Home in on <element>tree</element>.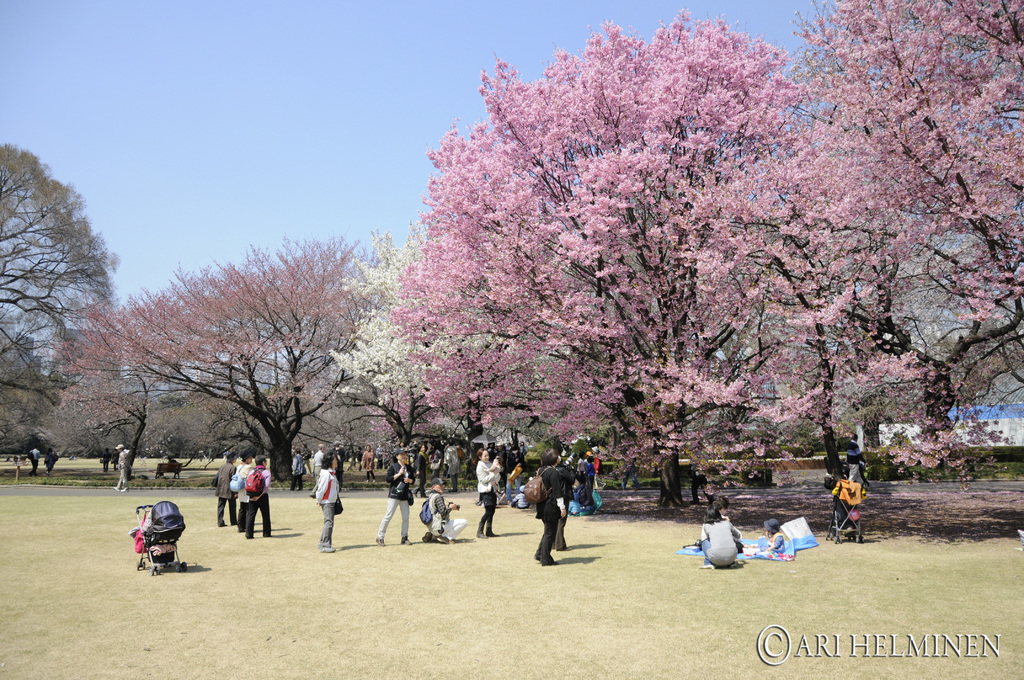
Homed in at locate(331, 227, 468, 469).
